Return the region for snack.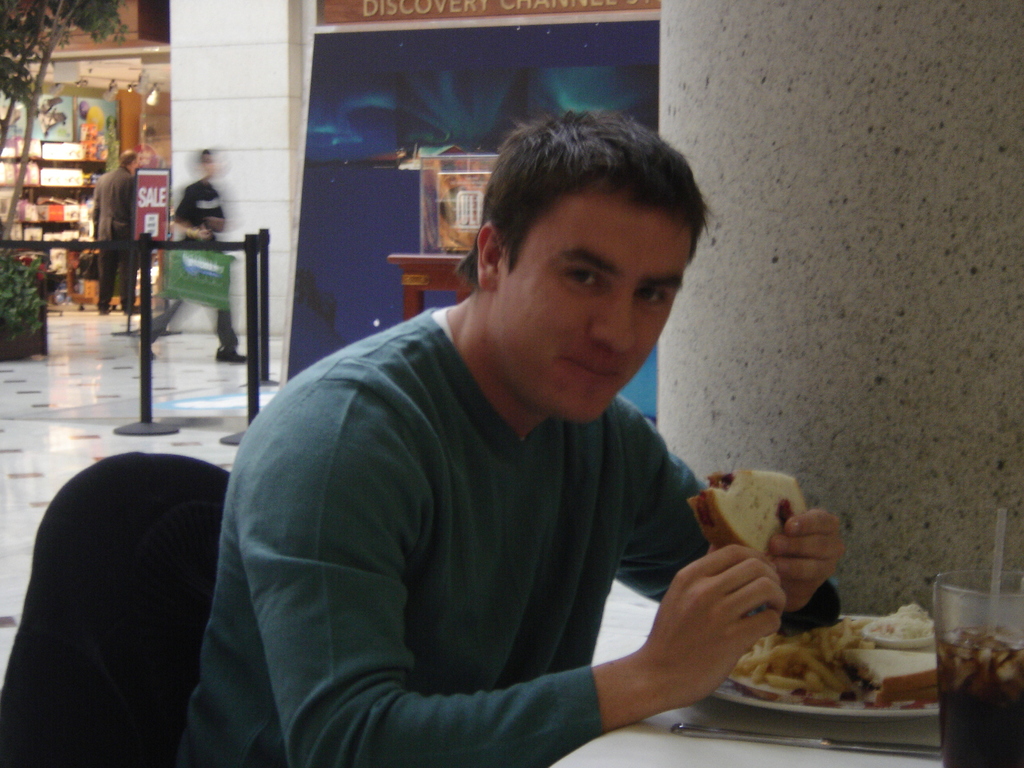
(x1=685, y1=468, x2=805, y2=559).
